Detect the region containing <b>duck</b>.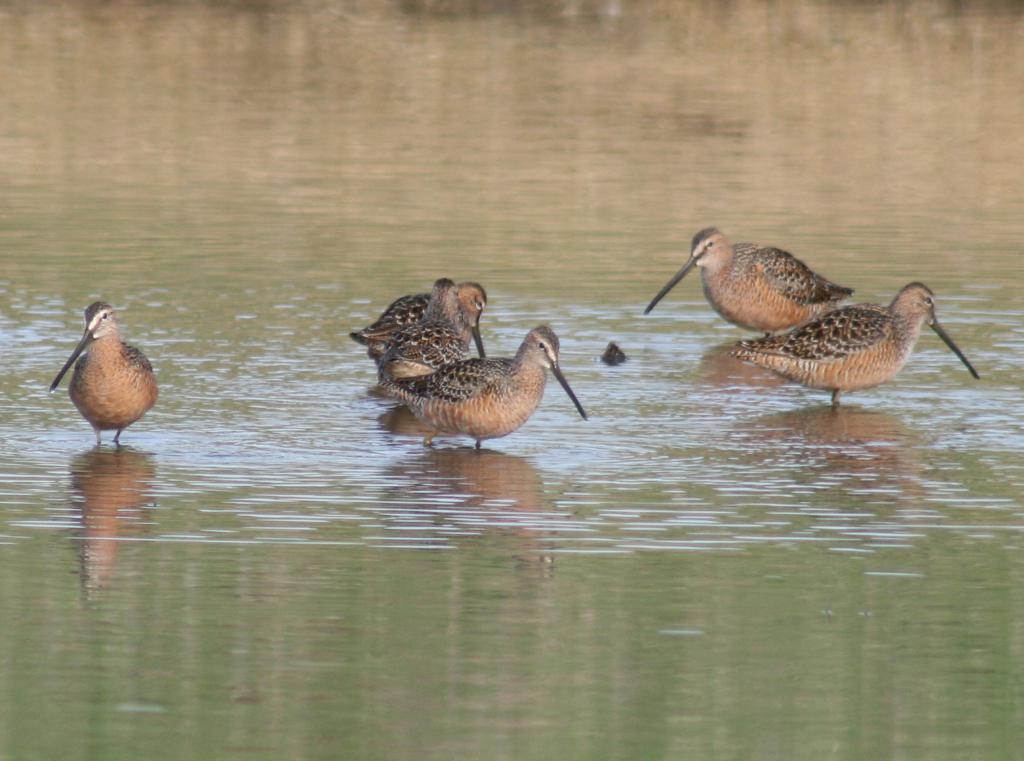
[x1=643, y1=228, x2=848, y2=347].
